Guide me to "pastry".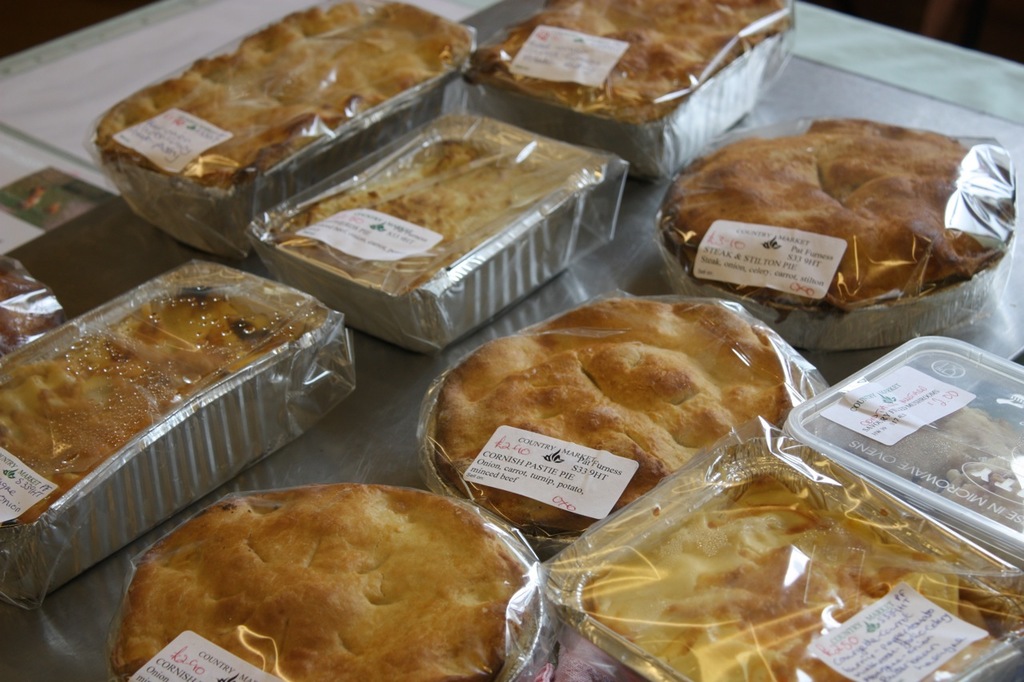
Guidance: detection(448, 300, 794, 512).
